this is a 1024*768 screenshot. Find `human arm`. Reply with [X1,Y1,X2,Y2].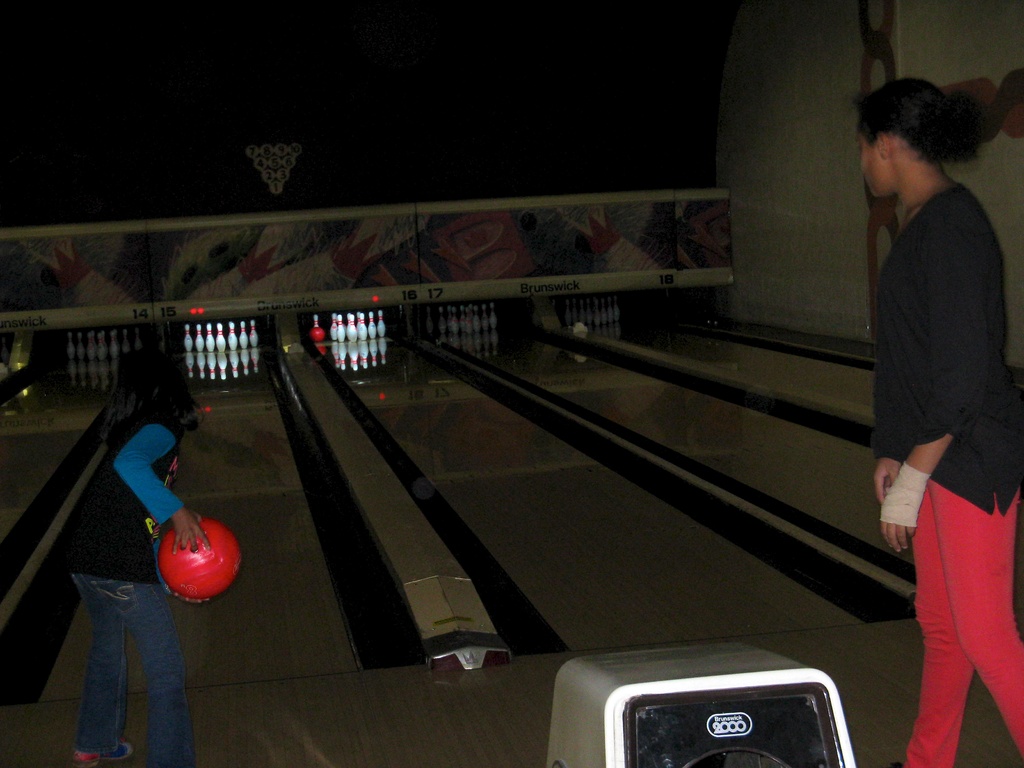
[114,418,214,553].
